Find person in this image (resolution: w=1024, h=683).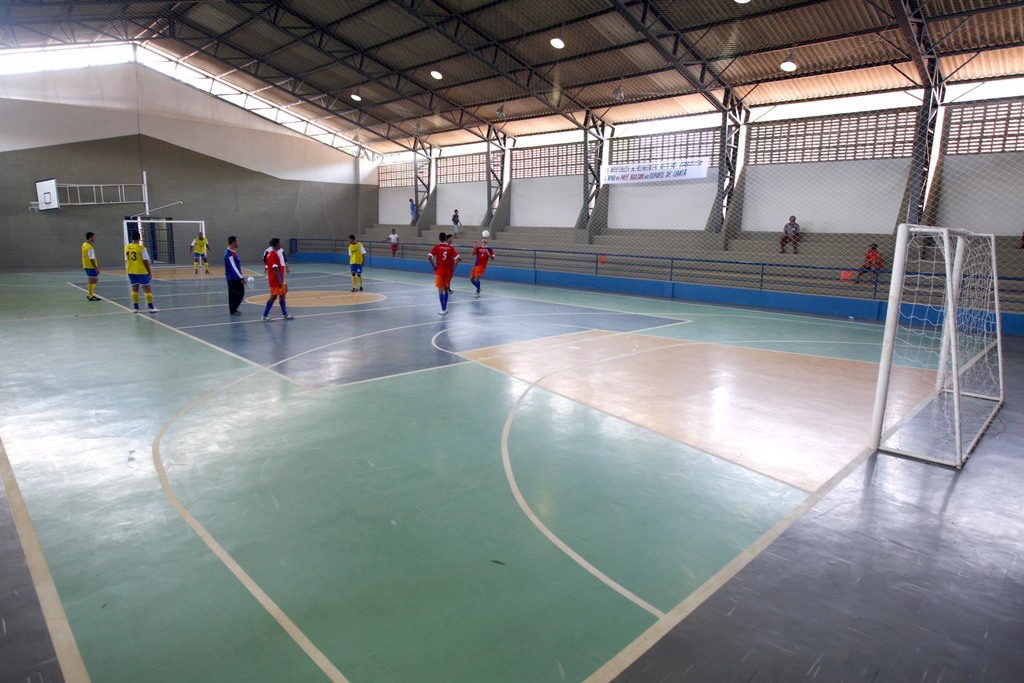
123:230:162:314.
